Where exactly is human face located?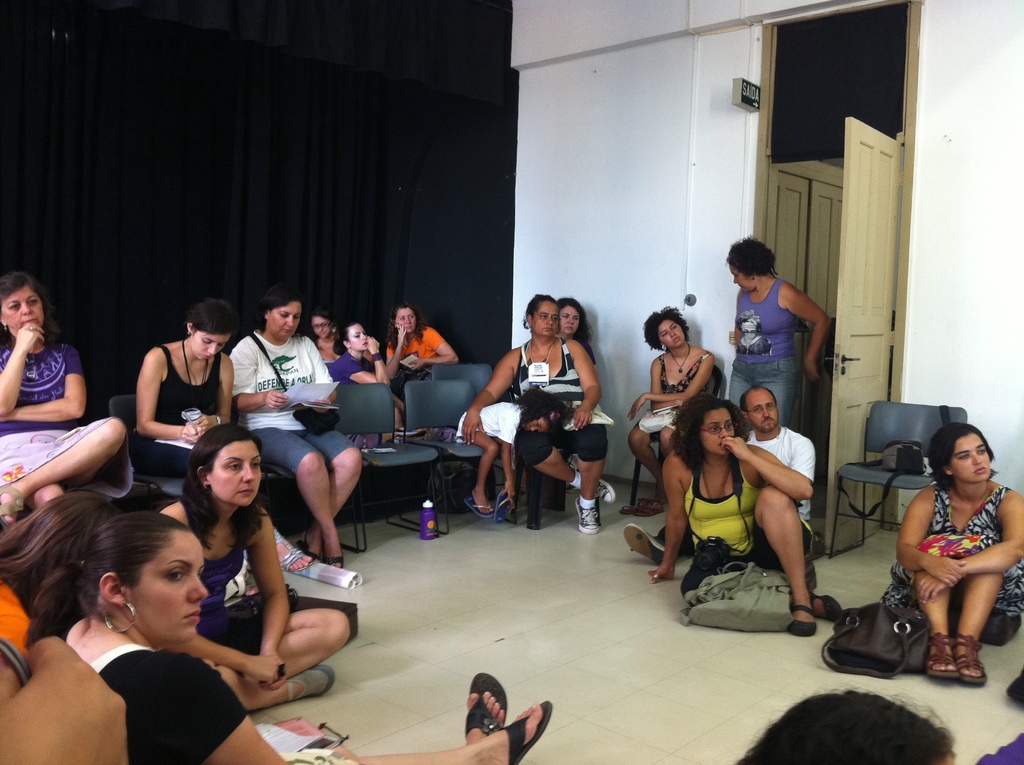
Its bounding box is x1=271, y1=298, x2=301, y2=338.
